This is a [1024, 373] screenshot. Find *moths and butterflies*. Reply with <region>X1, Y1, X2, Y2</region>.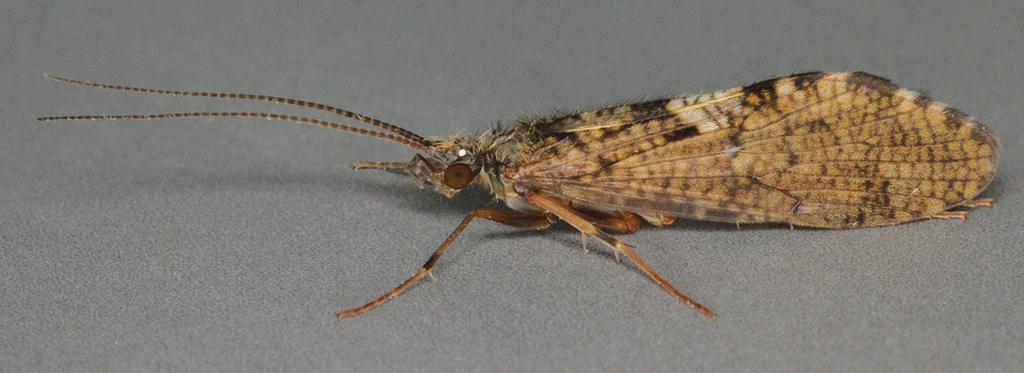
<region>38, 72, 1005, 326</region>.
